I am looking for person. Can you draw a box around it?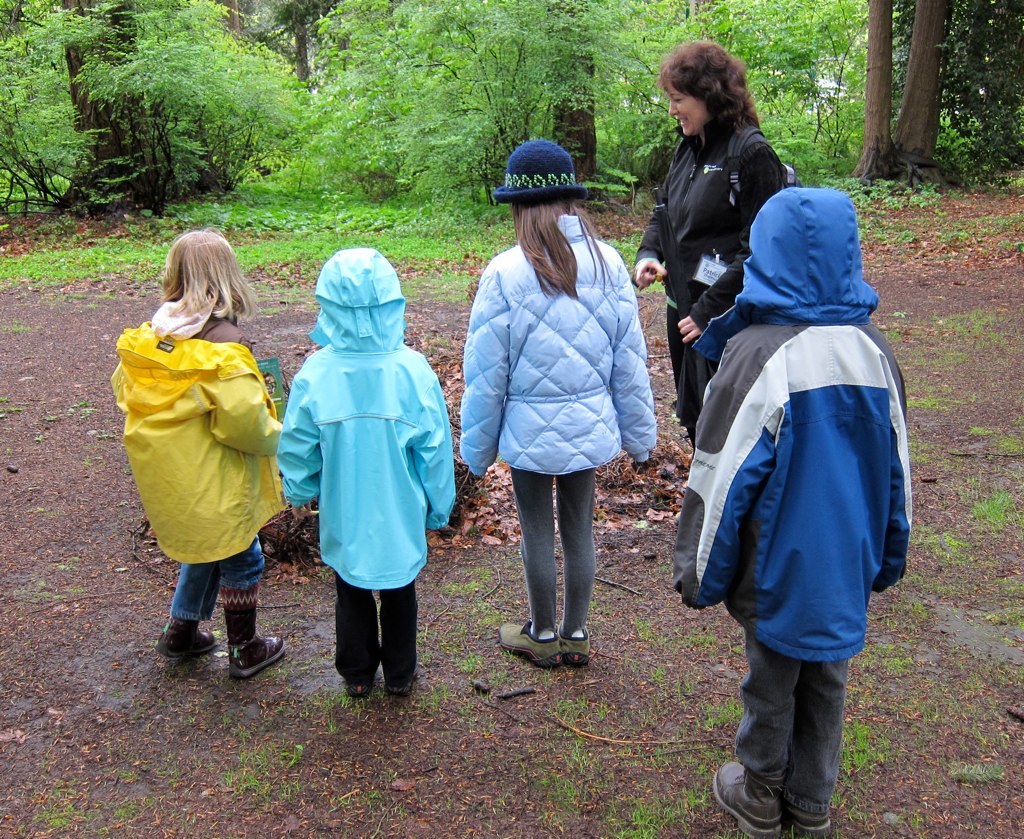
Sure, the bounding box is <box>665,179,917,837</box>.
